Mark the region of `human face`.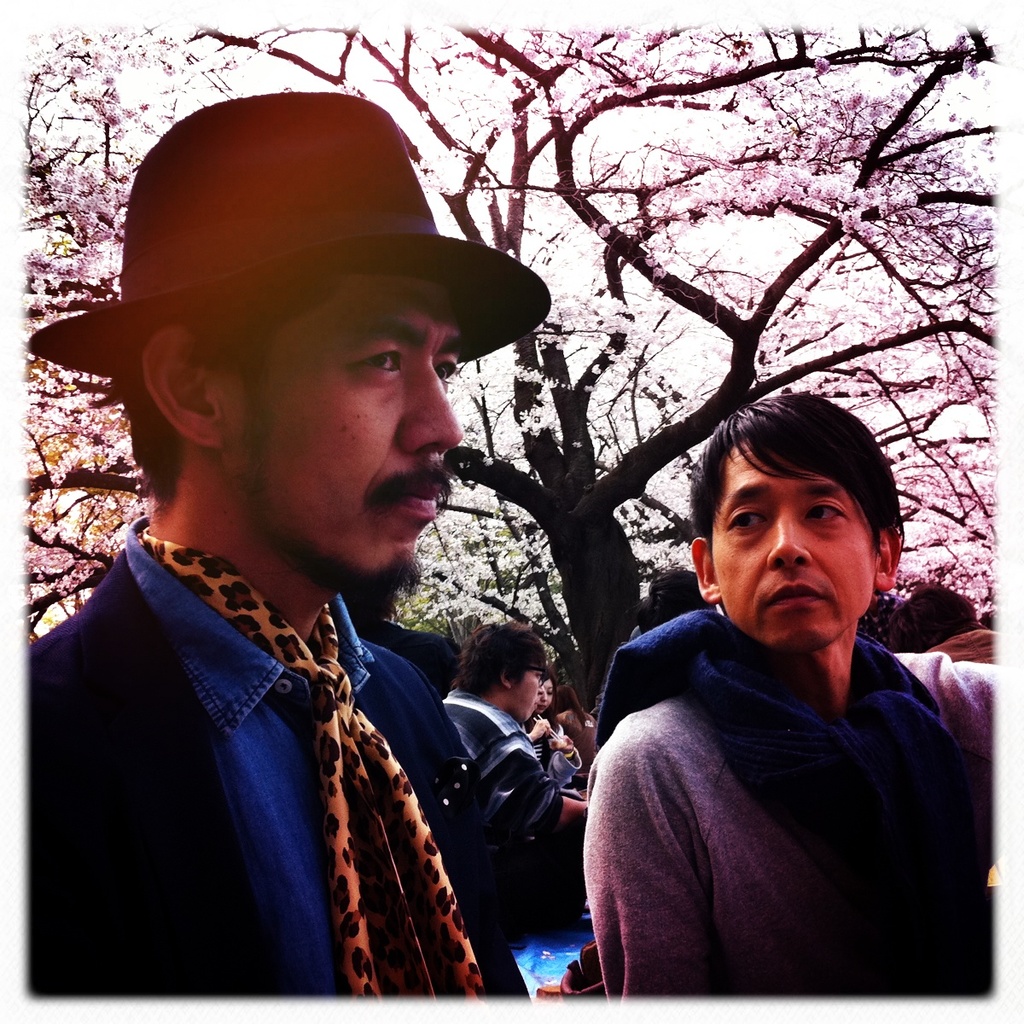
Region: left=502, top=667, right=538, bottom=722.
